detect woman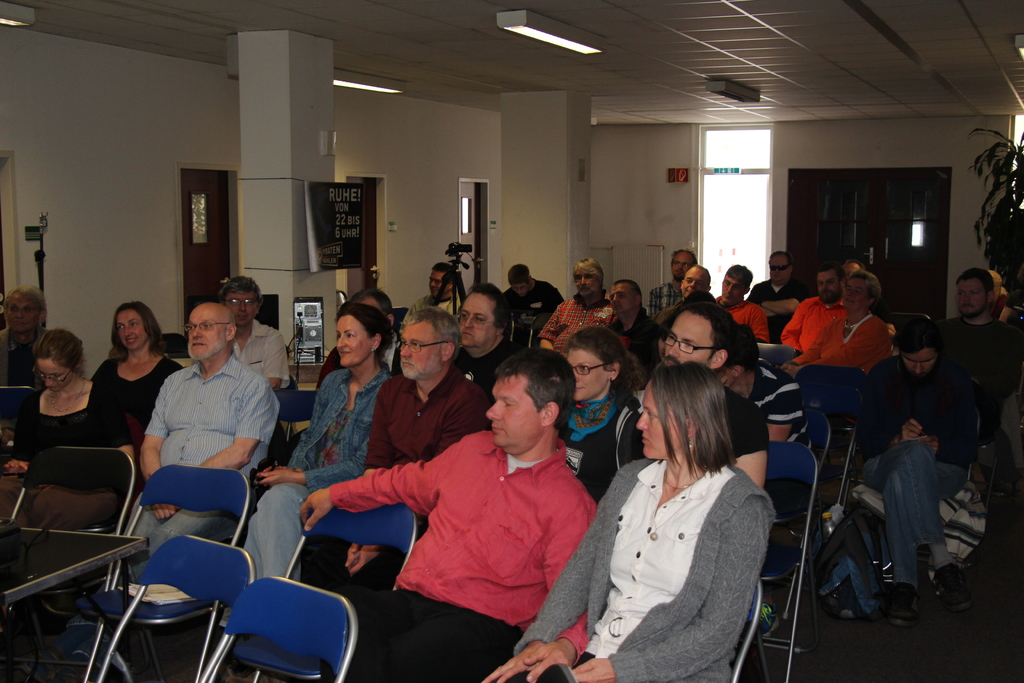
locate(256, 304, 404, 587)
